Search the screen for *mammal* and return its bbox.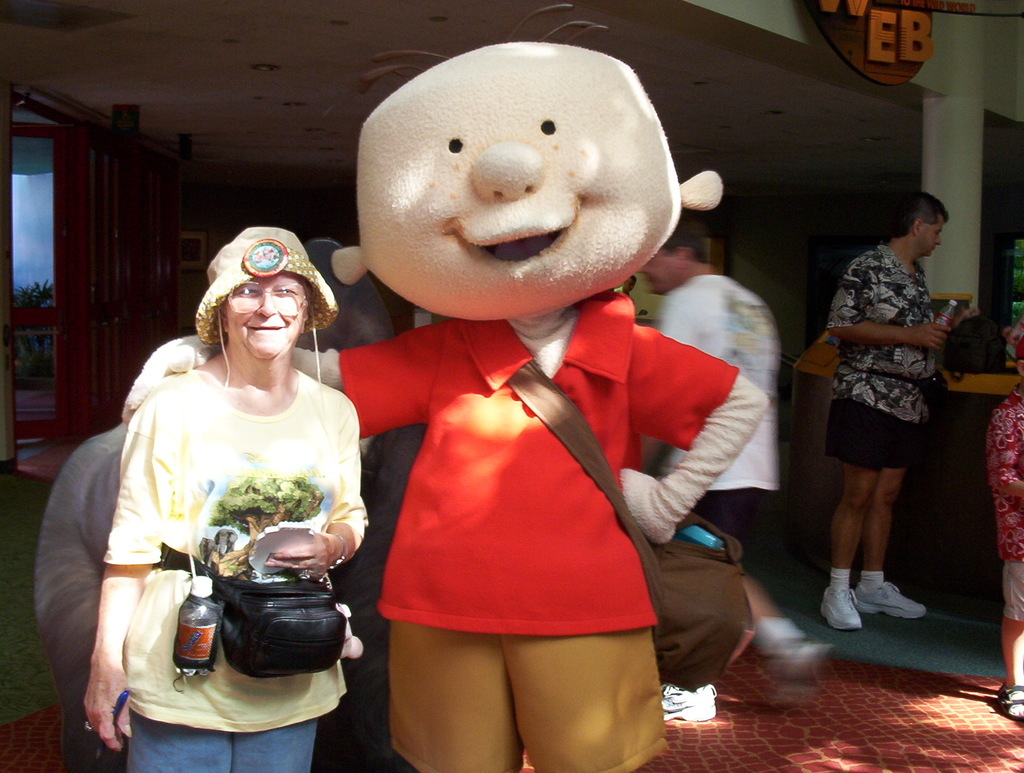
Found: pyautogui.locateOnScreen(119, 2, 771, 772).
